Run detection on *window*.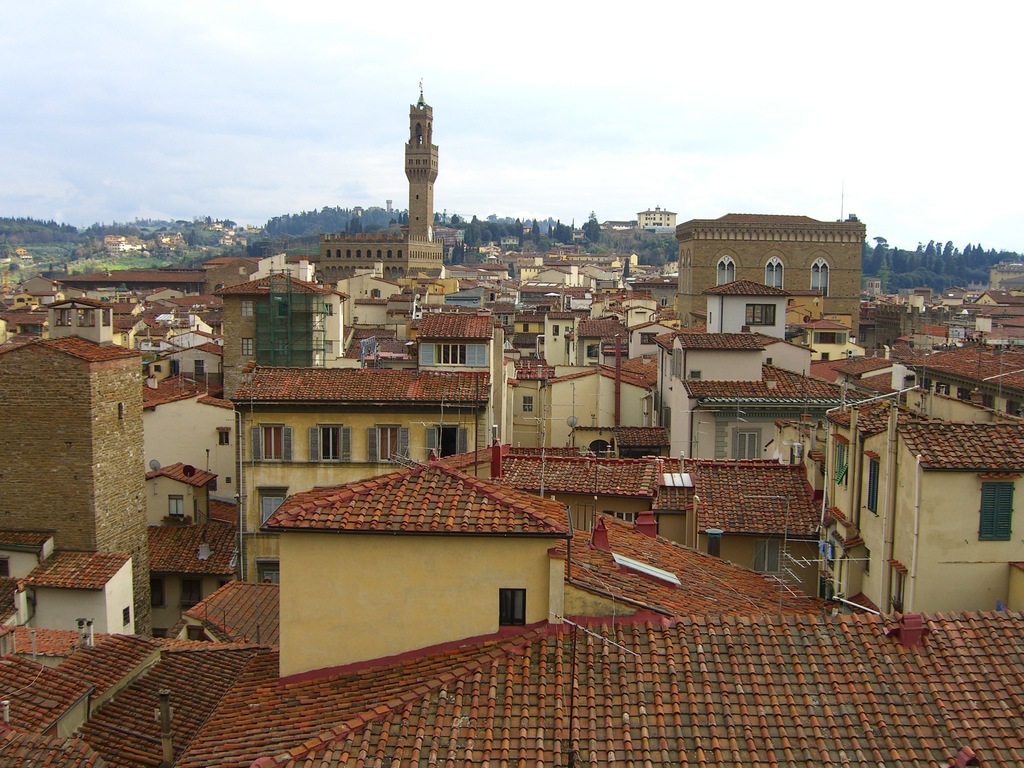
Result: bbox=[423, 422, 467, 464].
